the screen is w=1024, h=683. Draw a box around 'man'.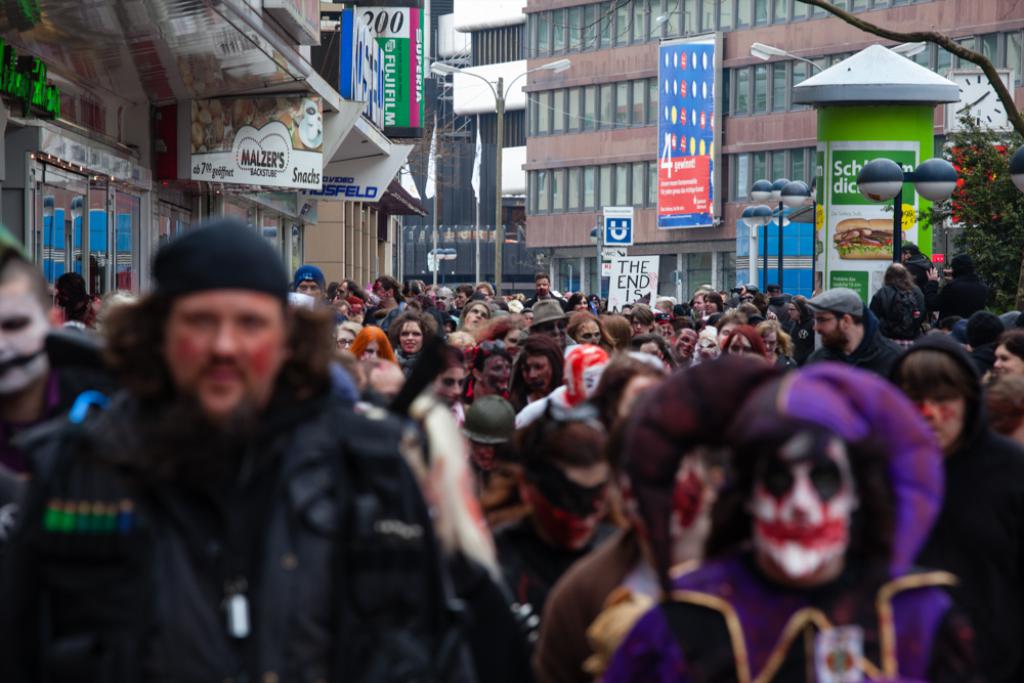
<box>807,287,907,380</box>.
